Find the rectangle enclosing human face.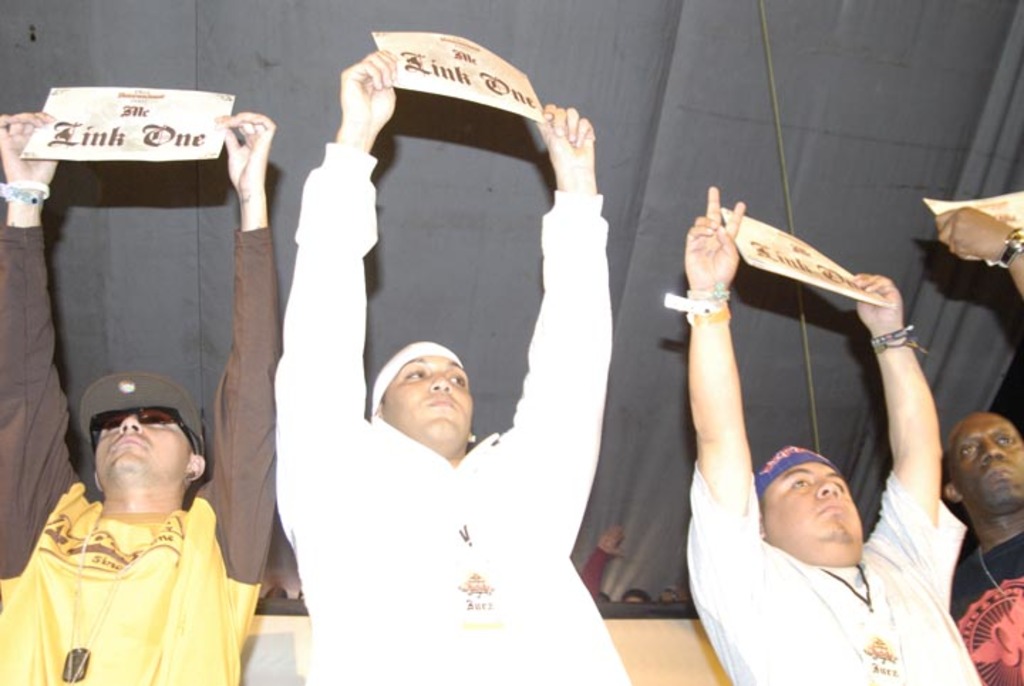
377/344/475/447.
